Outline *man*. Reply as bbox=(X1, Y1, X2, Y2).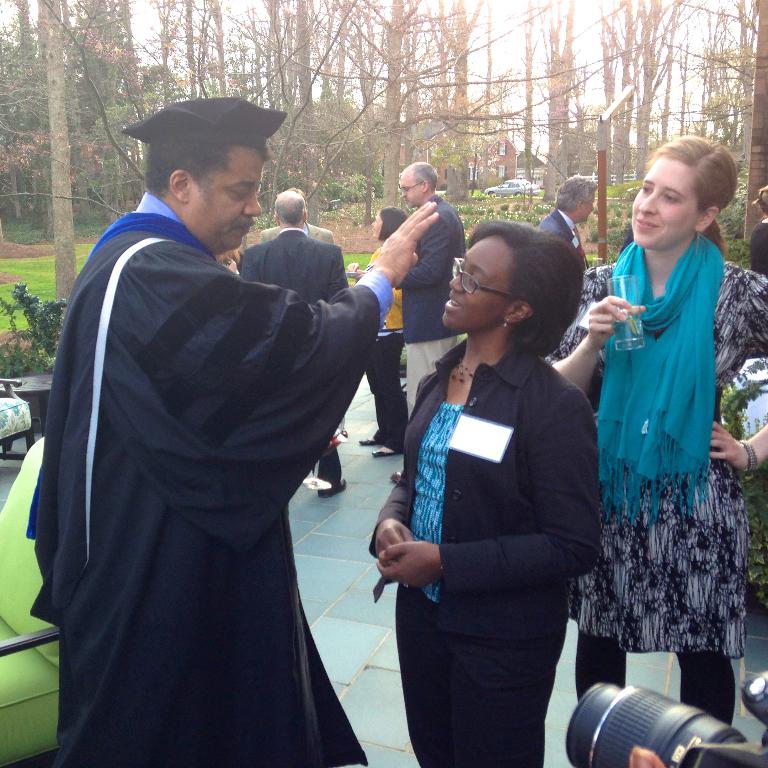
bbox=(259, 185, 337, 243).
